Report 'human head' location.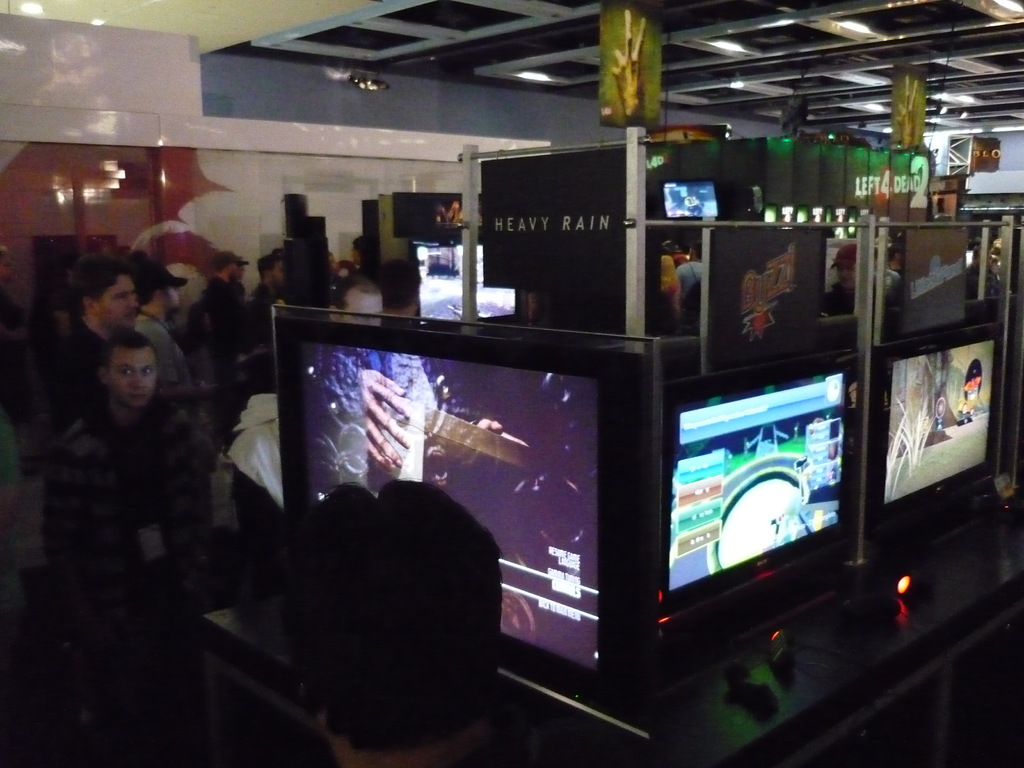
Report: {"x1": 73, "y1": 254, "x2": 139, "y2": 328}.
